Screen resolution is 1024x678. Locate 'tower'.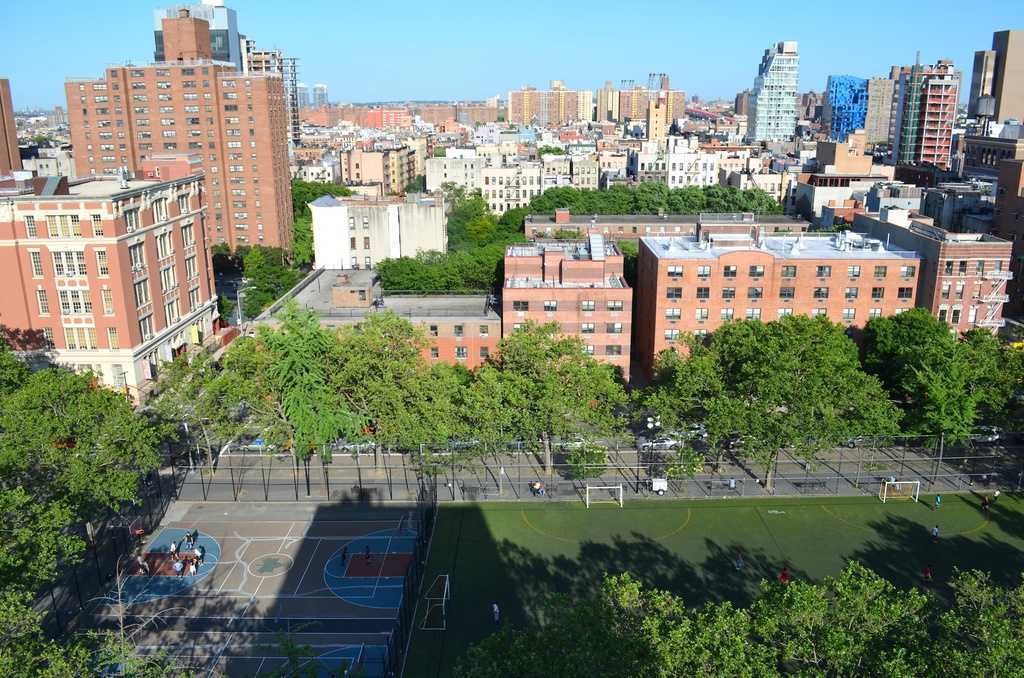
region(993, 26, 1023, 128).
